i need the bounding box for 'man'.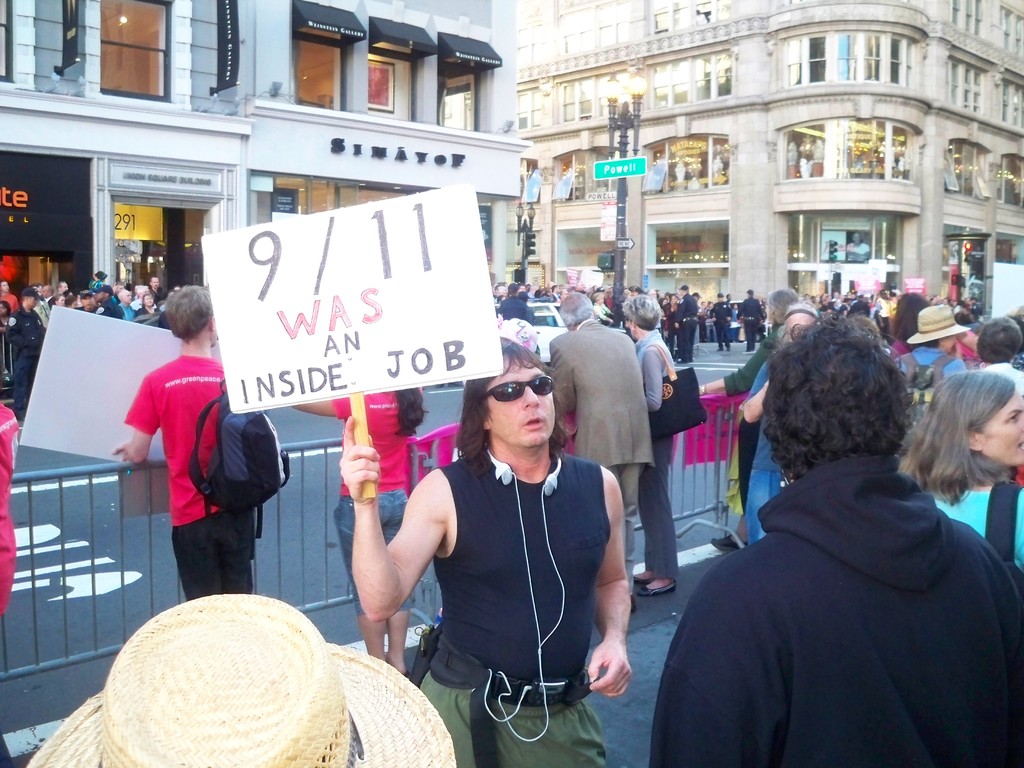
Here it is: [left=122, top=285, right=134, bottom=315].
